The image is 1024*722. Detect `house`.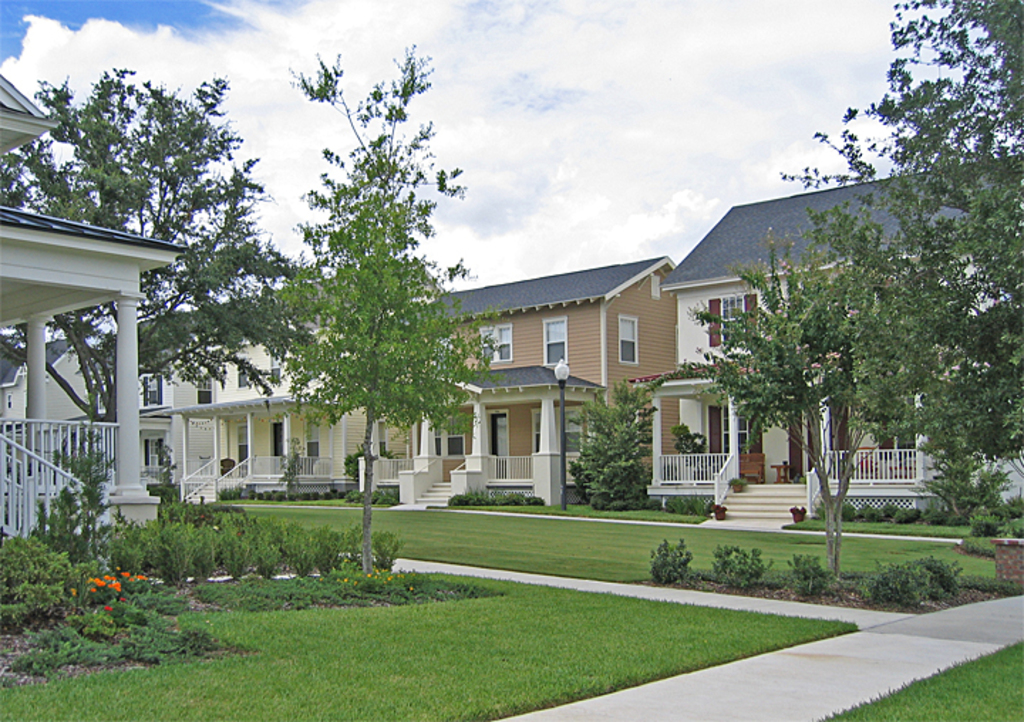
Detection: [114, 264, 442, 512].
